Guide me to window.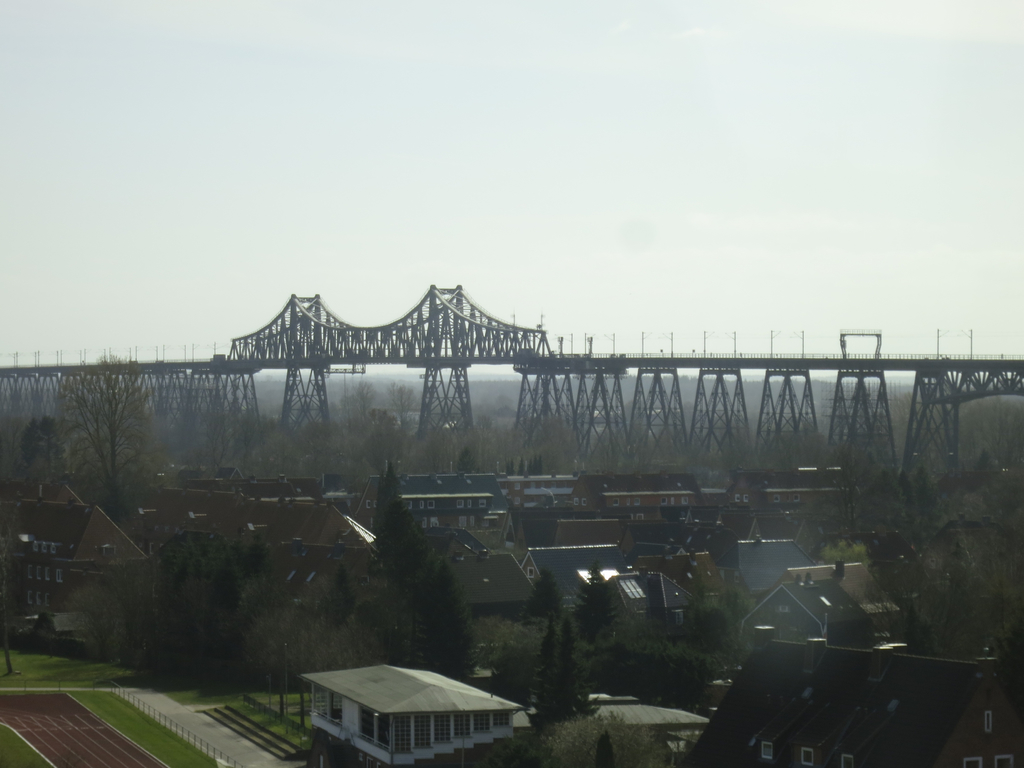
Guidance: <box>775,605,791,614</box>.
